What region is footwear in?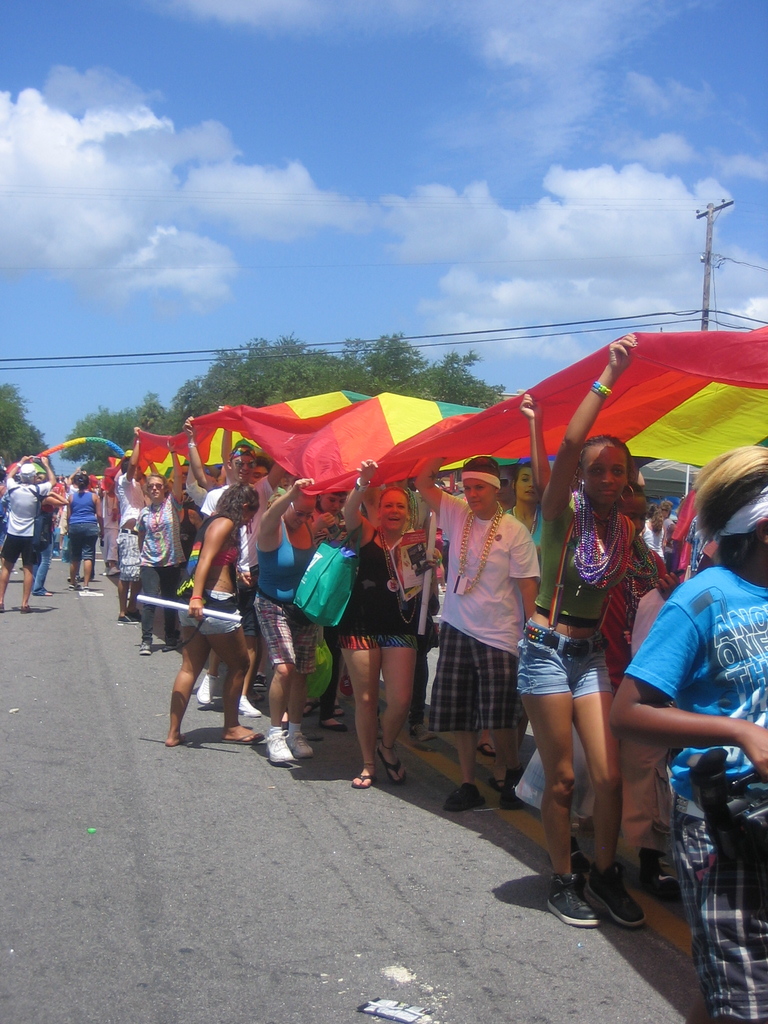
(314, 714, 348, 732).
